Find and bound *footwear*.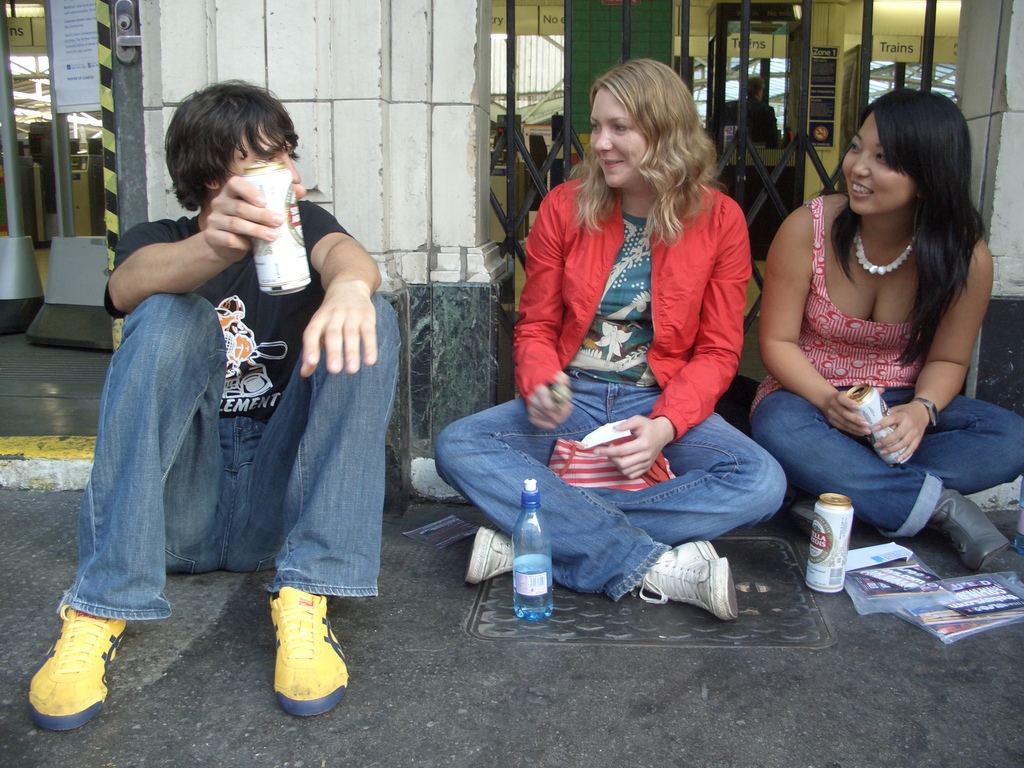
Bound: (x1=265, y1=589, x2=349, y2=717).
